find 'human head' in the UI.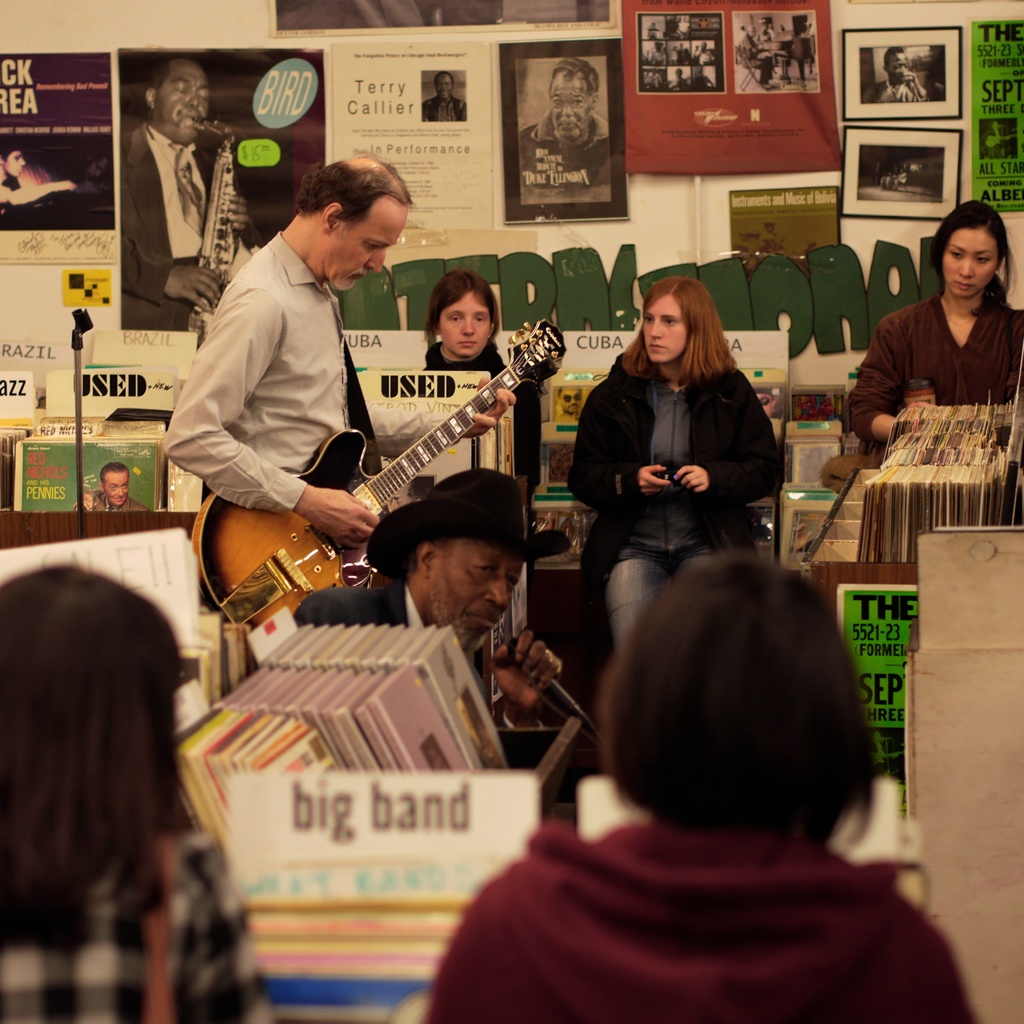
UI element at x1=929, y1=198, x2=1016, y2=298.
